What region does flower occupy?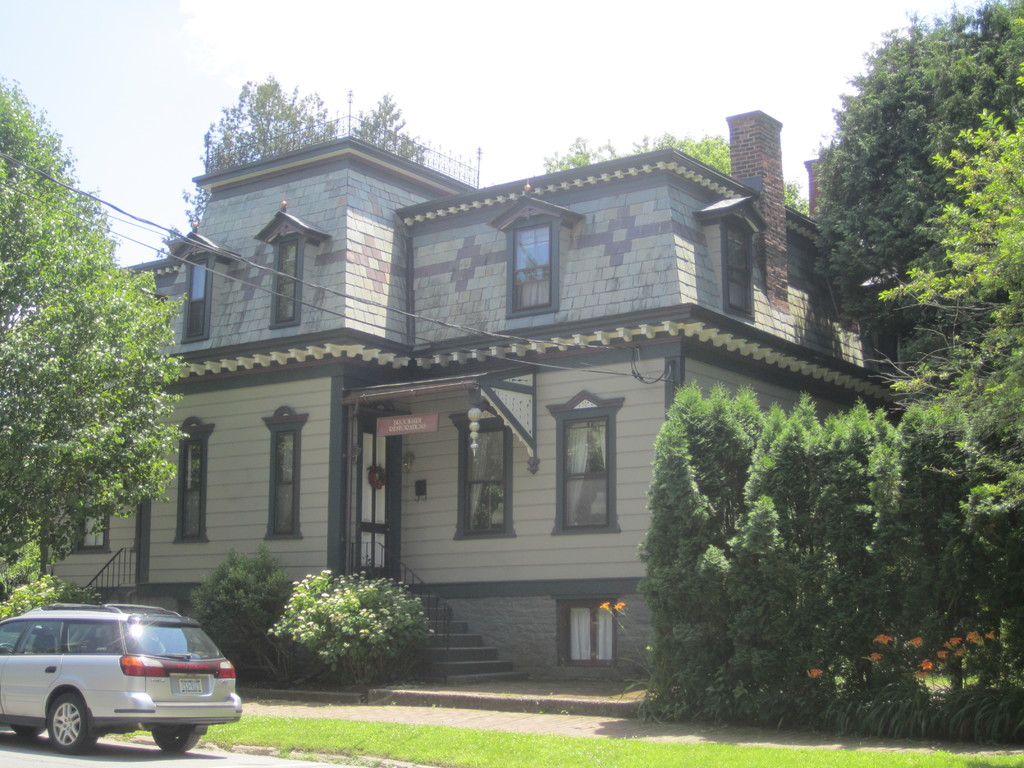
box=[952, 634, 961, 646].
